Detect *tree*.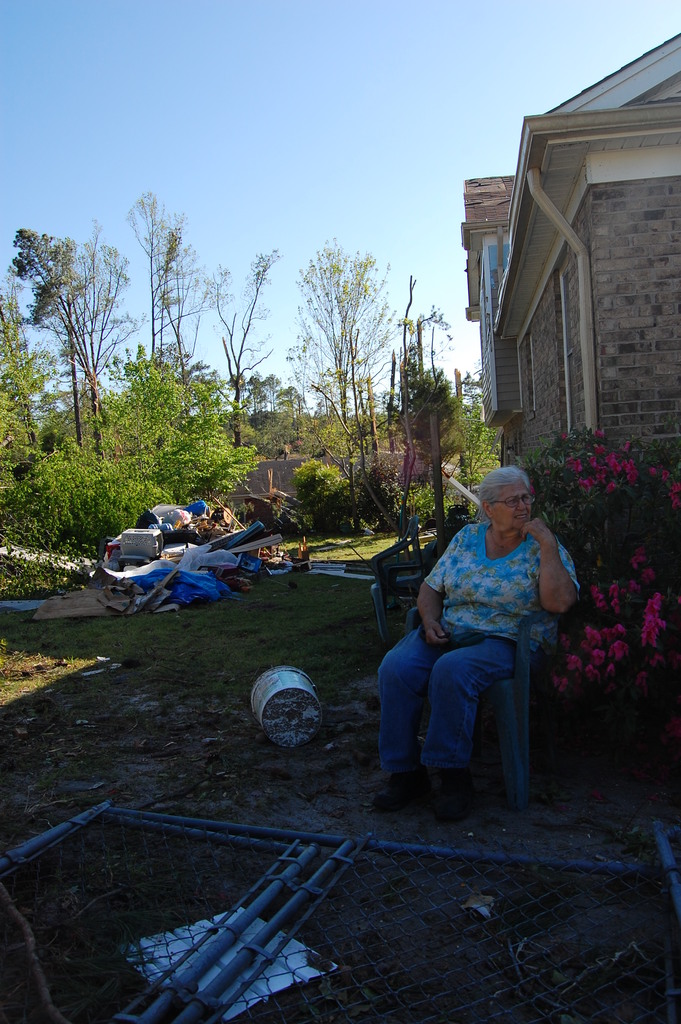
Detected at <box>230,378,281,456</box>.
